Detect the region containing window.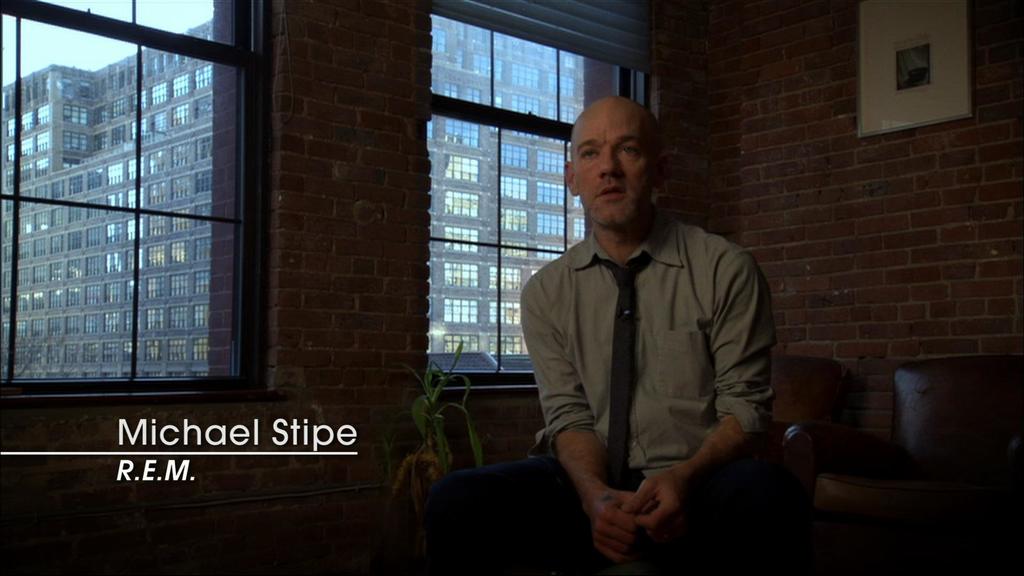
l=509, t=64, r=534, b=93.
